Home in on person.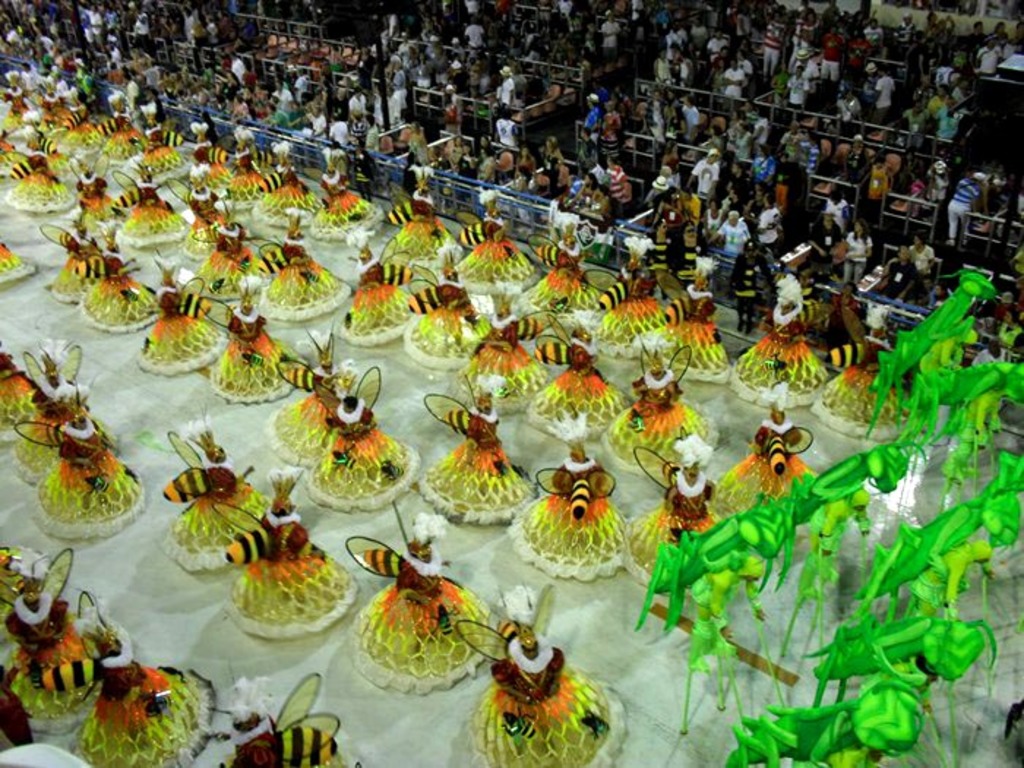
Homed in at box=[202, 673, 361, 767].
